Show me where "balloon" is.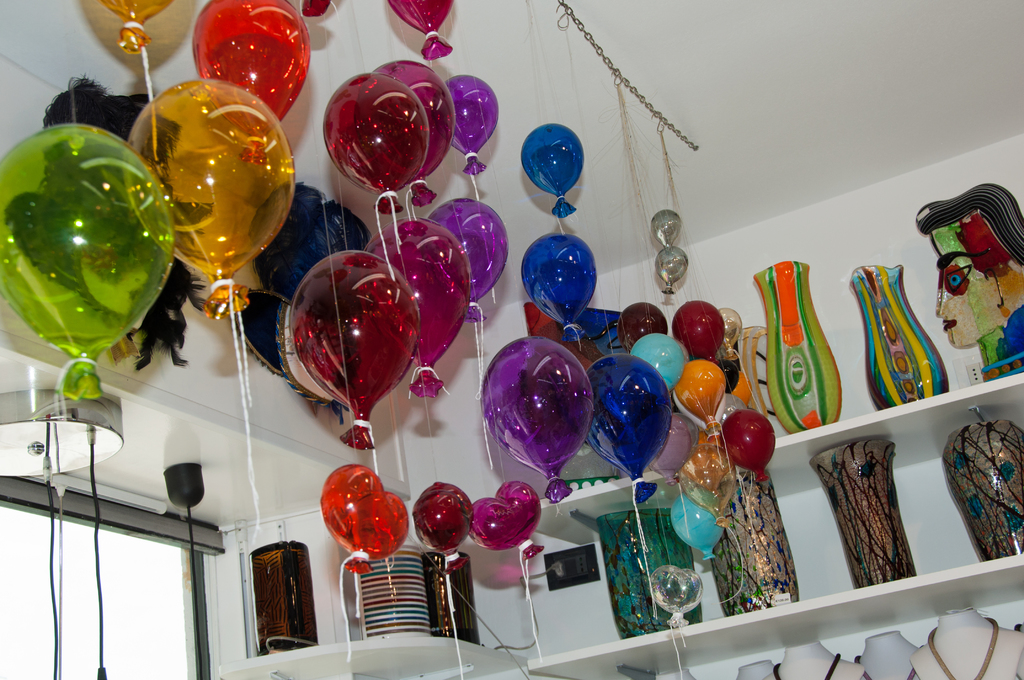
"balloon" is at 676,433,737,530.
